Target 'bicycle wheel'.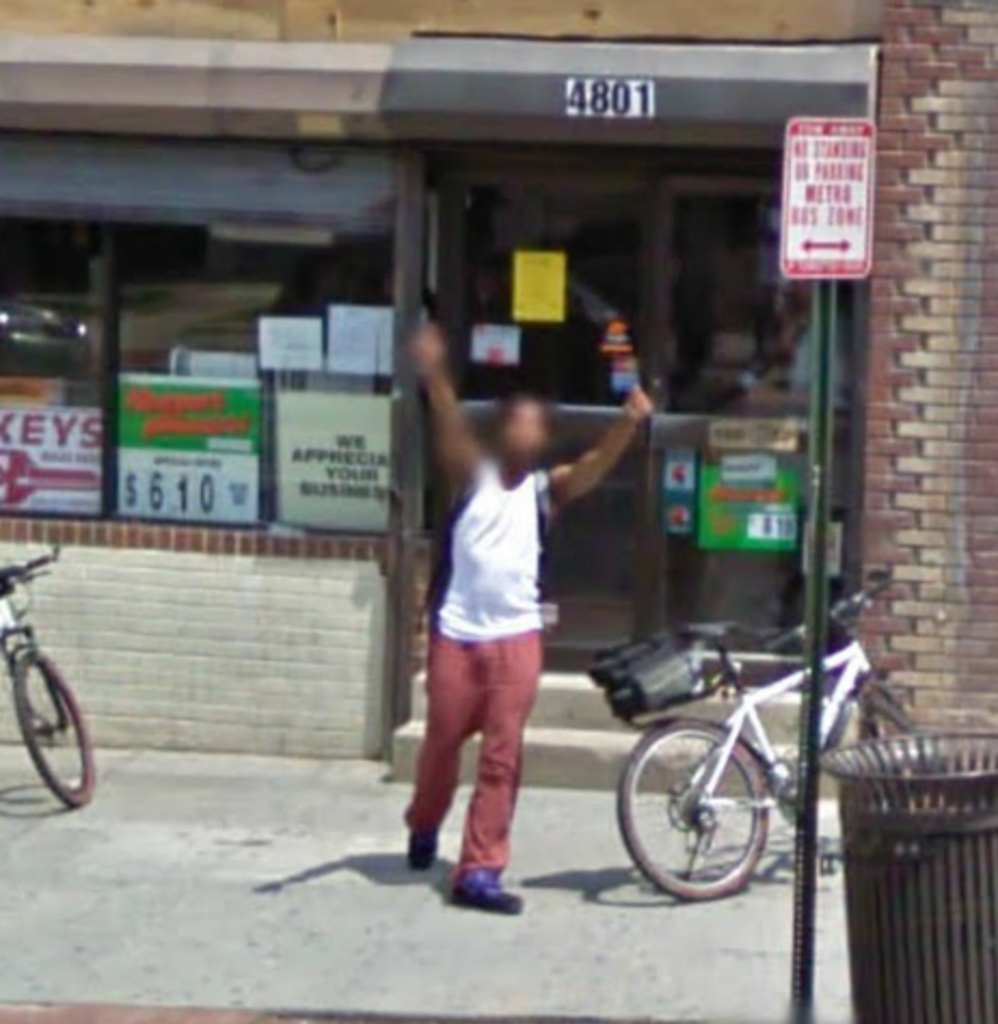
Target region: {"left": 9, "top": 648, "right": 99, "bottom": 810}.
